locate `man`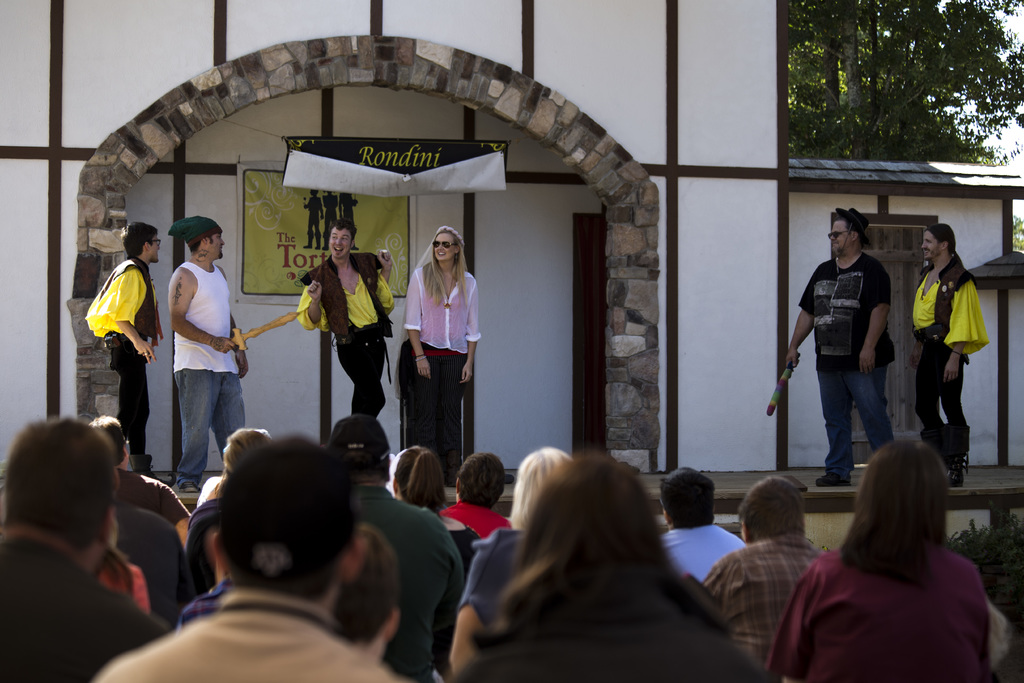
83, 218, 164, 481
